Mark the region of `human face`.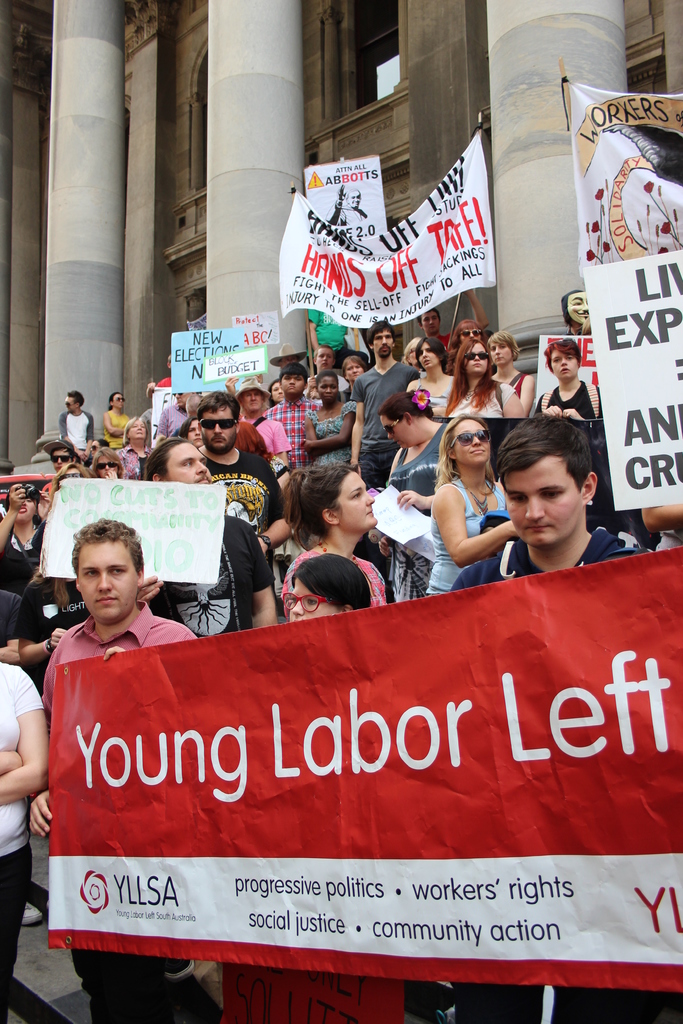
Region: Rect(341, 474, 381, 533).
